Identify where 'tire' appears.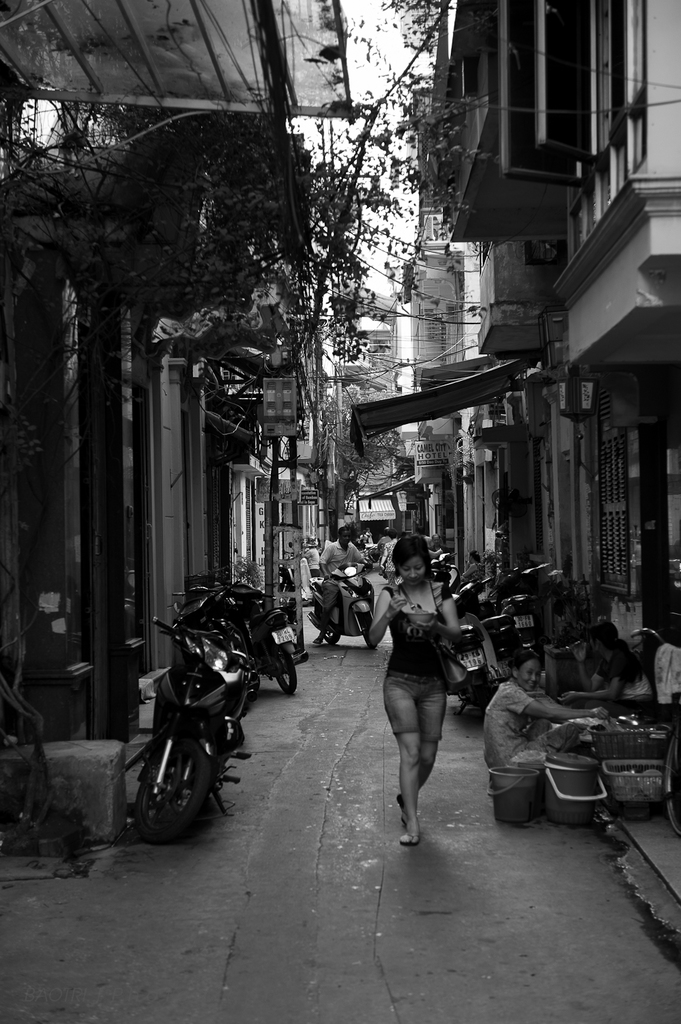
Appears at box(362, 613, 373, 650).
